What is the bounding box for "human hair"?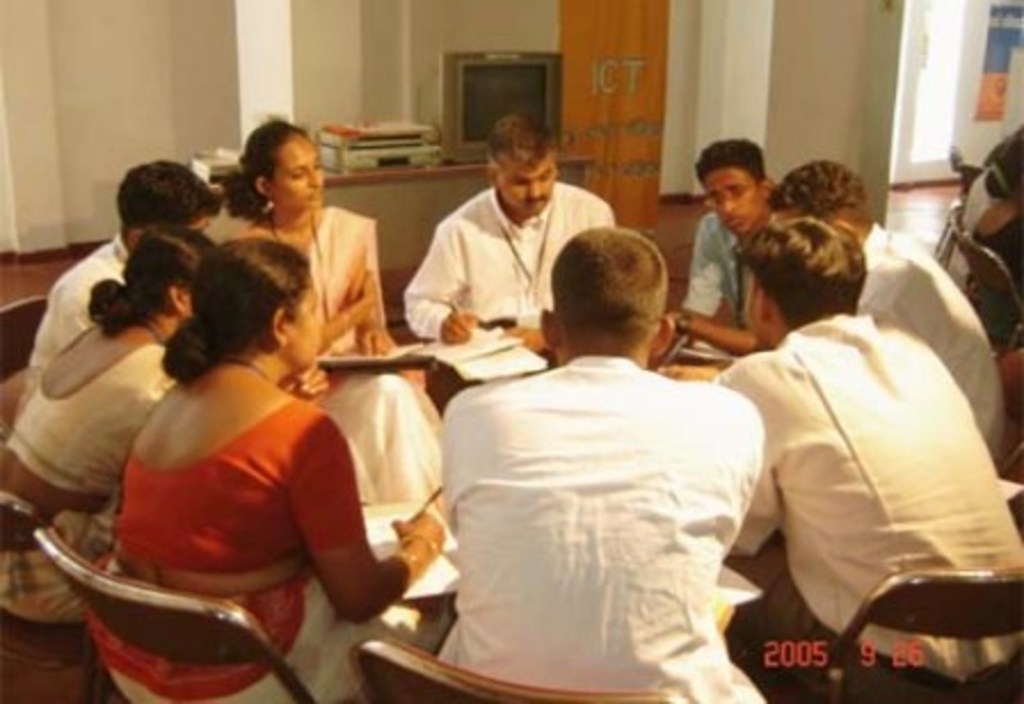
[x1=485, y1=112, x2=567, y2=171].
